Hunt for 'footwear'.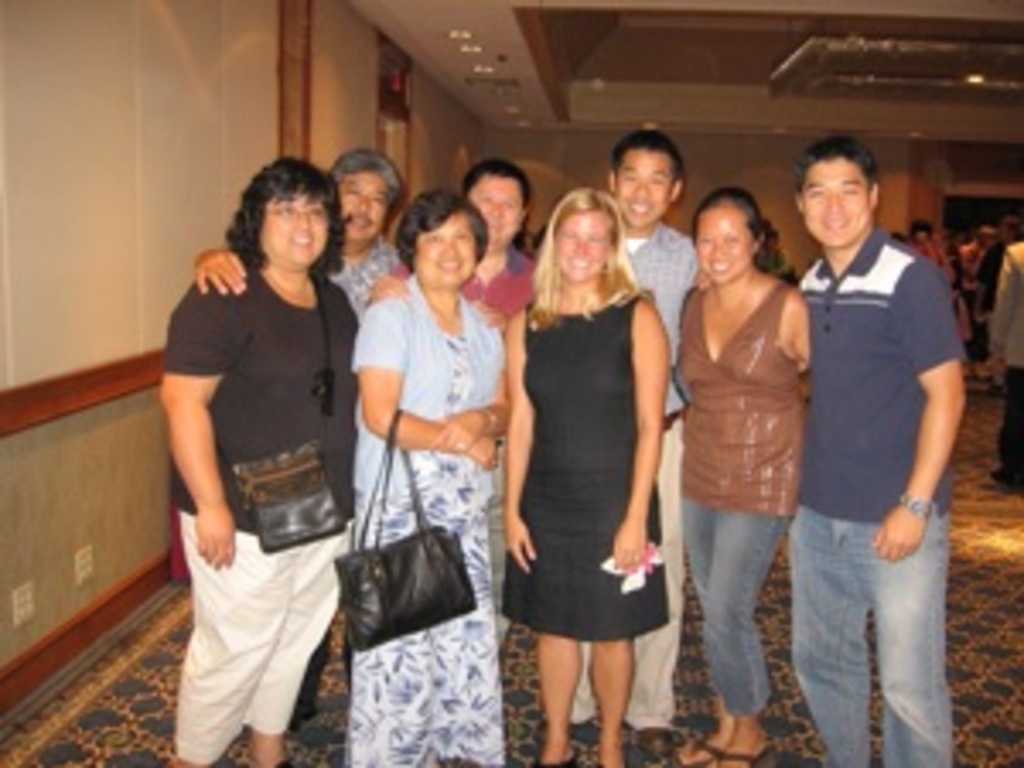
Hunted down at bbox=[672, 737, 724, 765].
